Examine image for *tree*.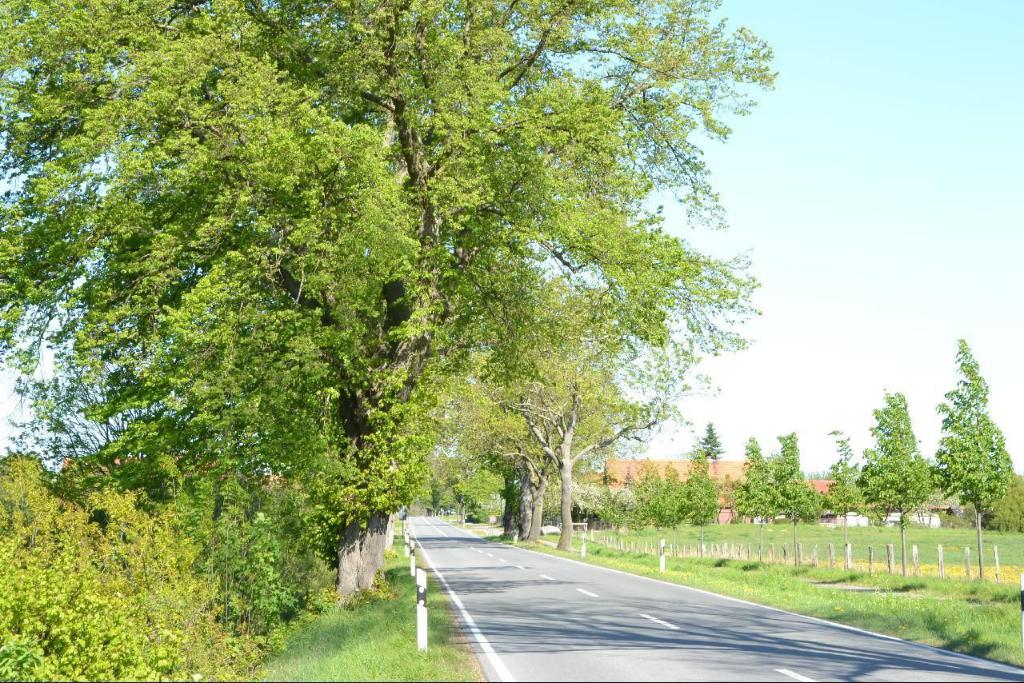
Examination result: 726,436,773,533.
